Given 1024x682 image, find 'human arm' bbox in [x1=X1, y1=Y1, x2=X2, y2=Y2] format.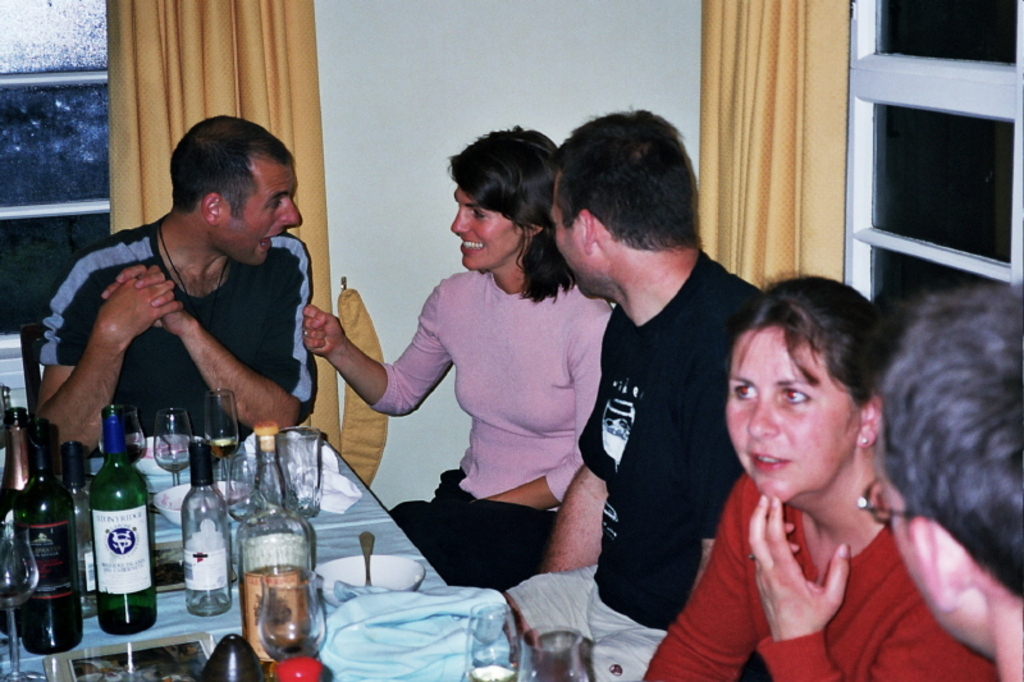
[x1=479, y1=296, x2=612, y2=513].
